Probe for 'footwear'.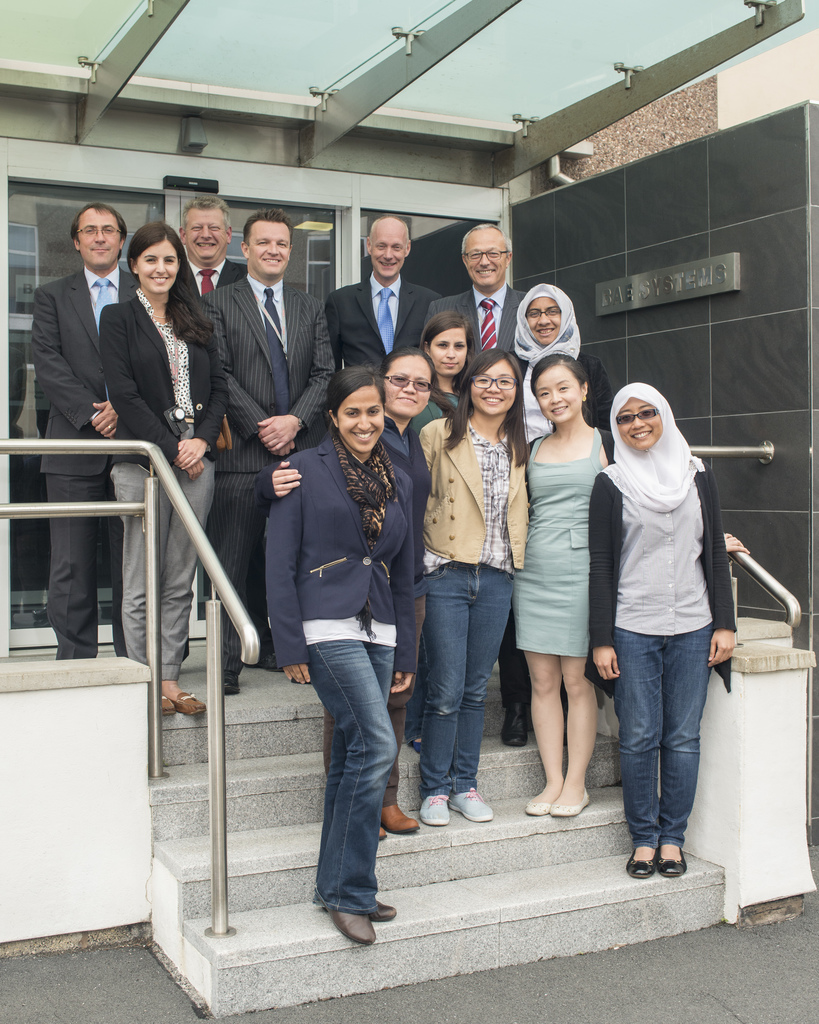
Probe result: <bbox>626, 847, 652, 884</bbox>.
